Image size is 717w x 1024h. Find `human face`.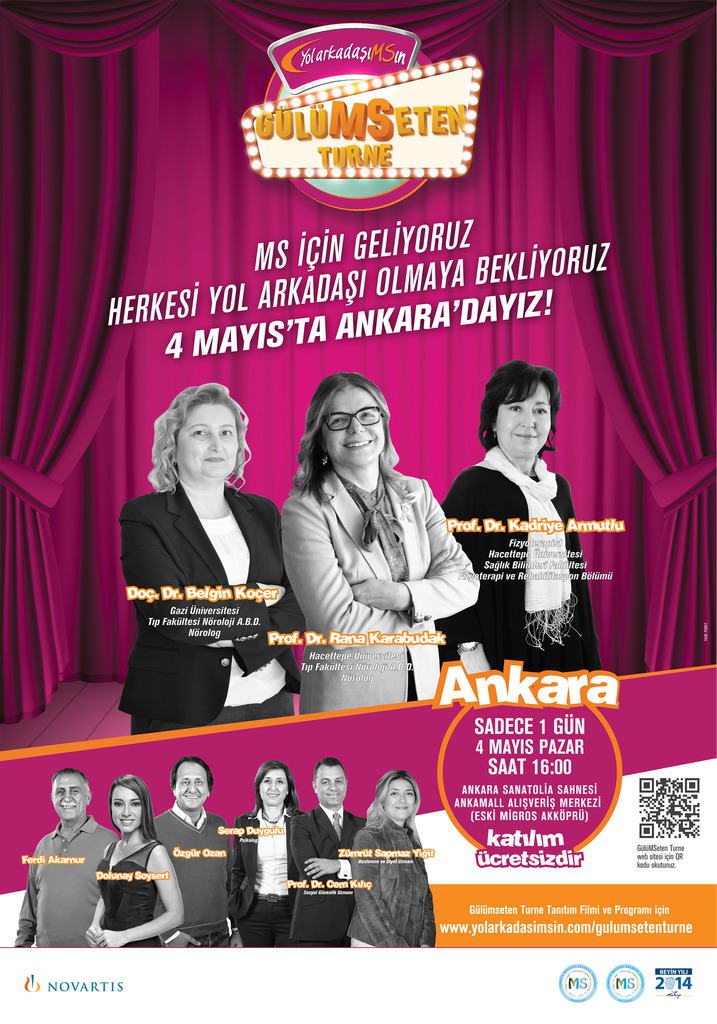
175 402 241 479.
